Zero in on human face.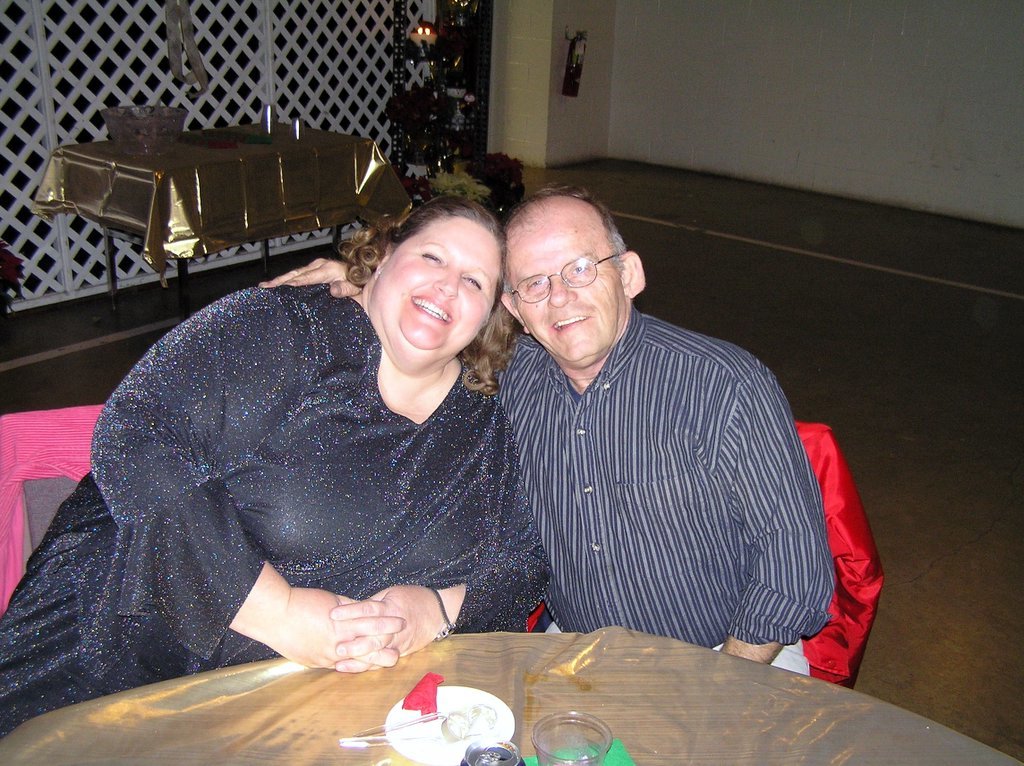
Zeroed in: Rect(380, 219, 501, 352).
